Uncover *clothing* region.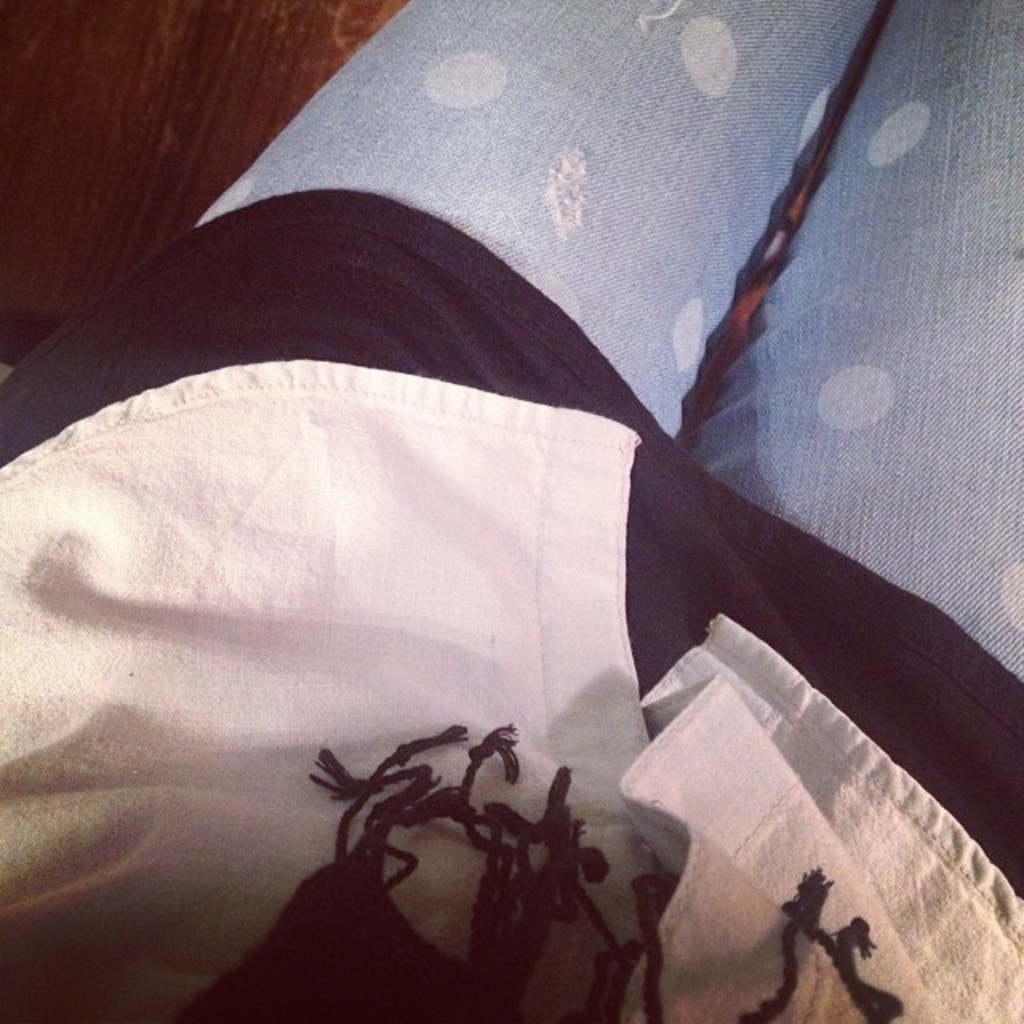
Uncovered: 0:3:1022:1022.
